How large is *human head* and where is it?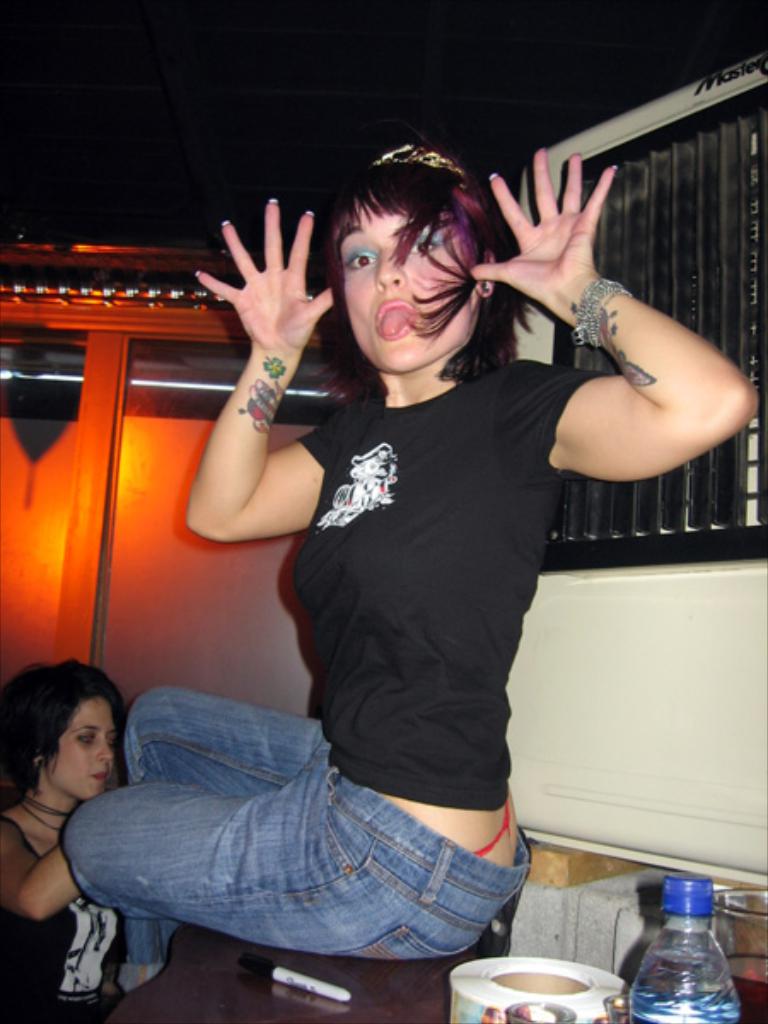
Bounding box: select_region(10, 674, 125, 816).
